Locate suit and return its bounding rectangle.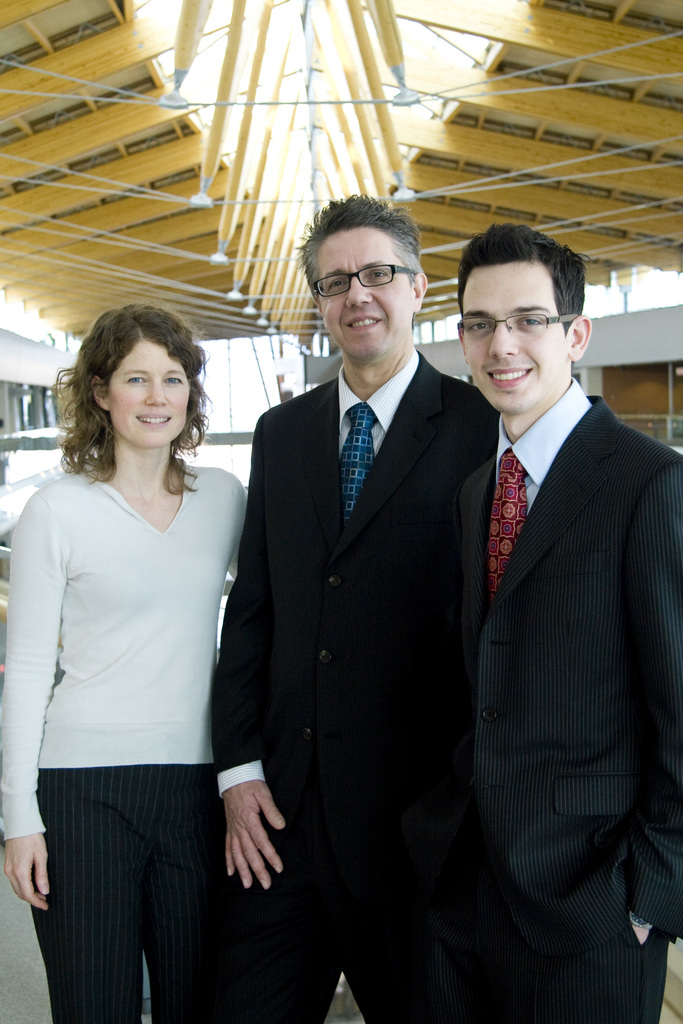
{"x1": 423, "y1": 373, "x2": 682, "y2": 1023}.
